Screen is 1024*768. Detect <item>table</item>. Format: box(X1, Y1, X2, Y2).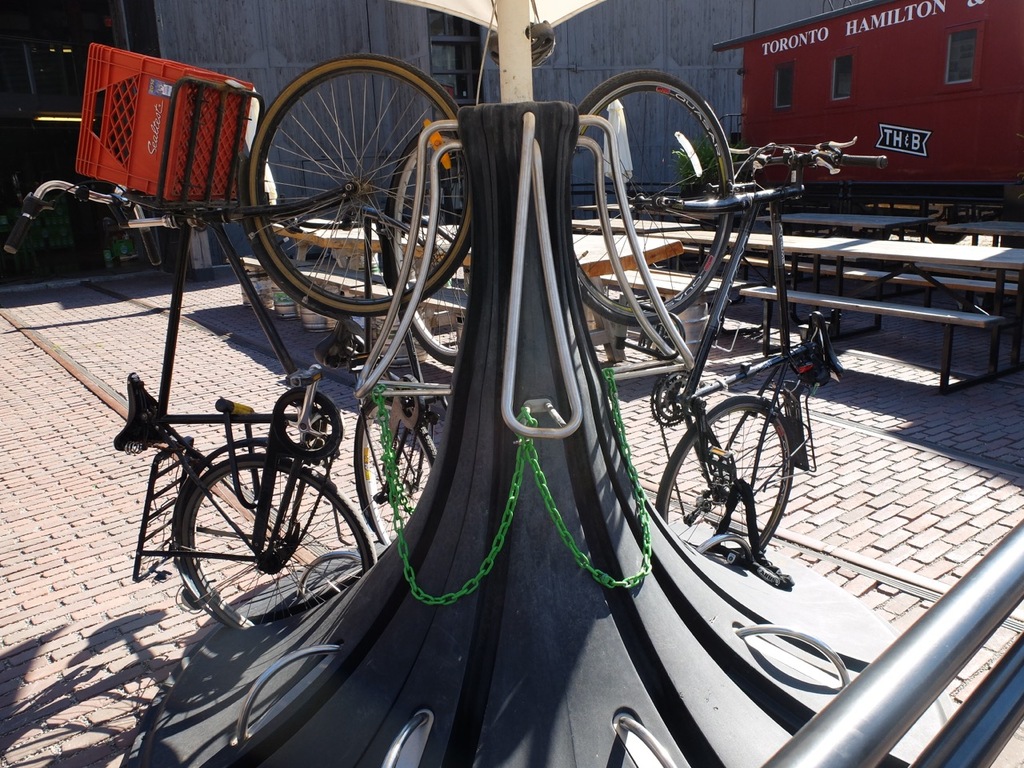
box(596, 264, 726, 346).
